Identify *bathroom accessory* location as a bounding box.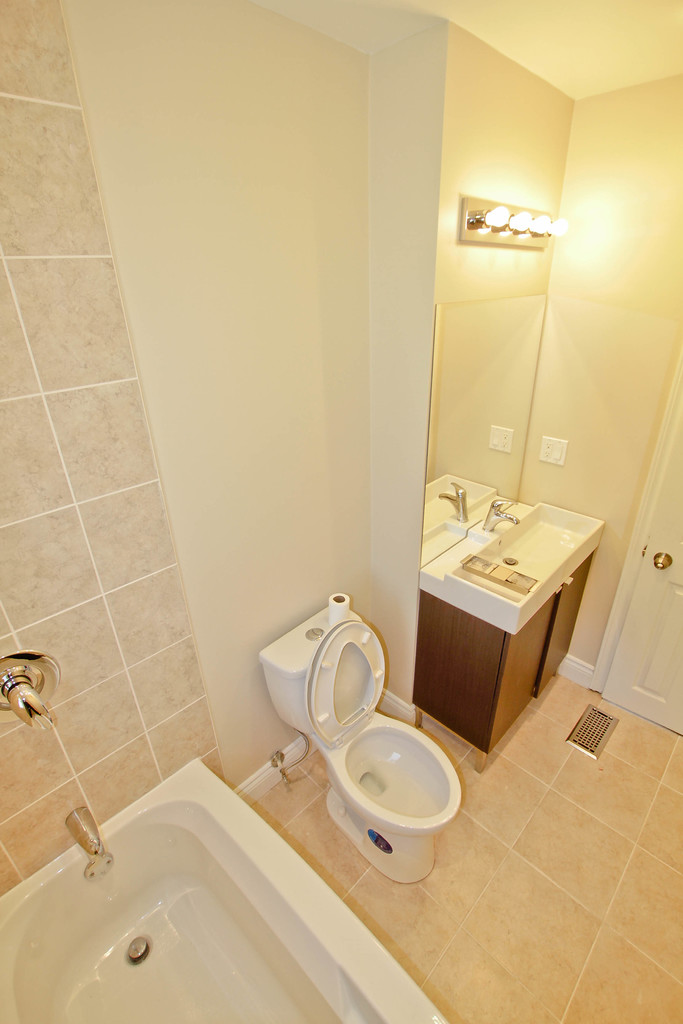
bbox=[0, 748, 458, 1023].
